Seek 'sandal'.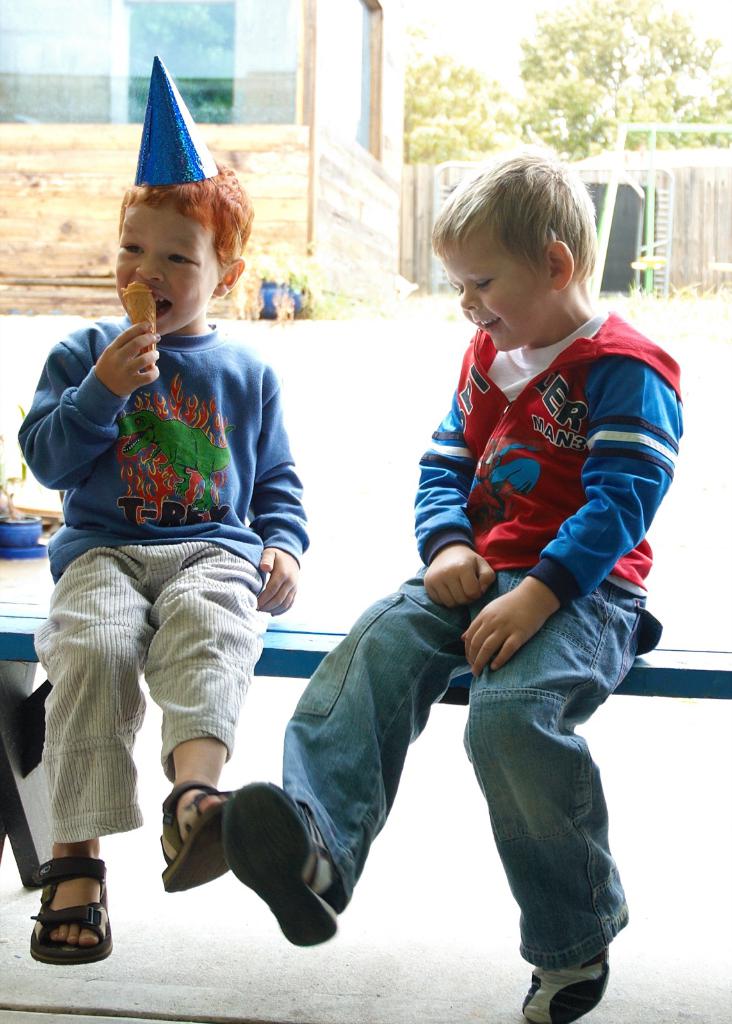
locate(161, 778, 229, 893).
